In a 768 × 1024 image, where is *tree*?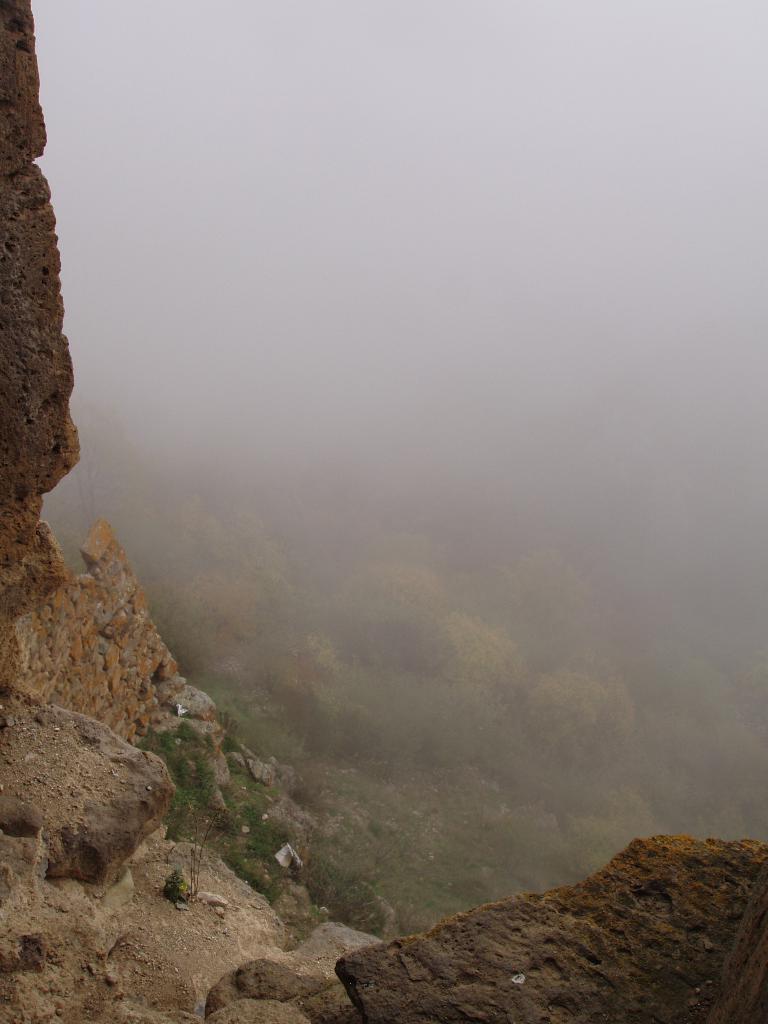
select_region(524, 662, 637, 822).
